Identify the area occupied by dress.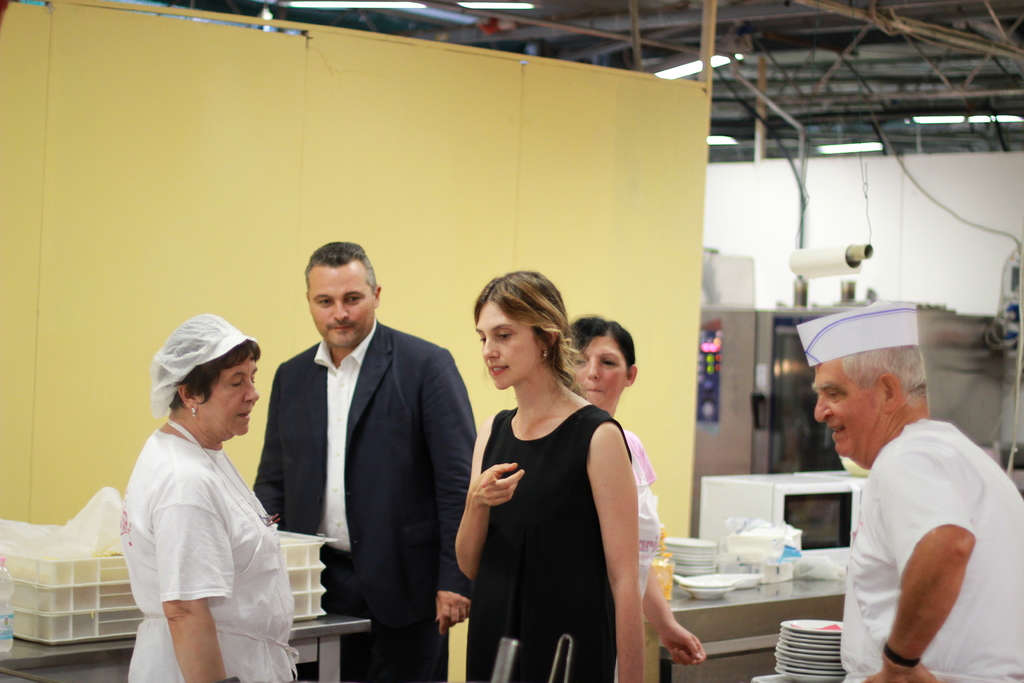
Area: BBox(463, 406, 629, 682).
